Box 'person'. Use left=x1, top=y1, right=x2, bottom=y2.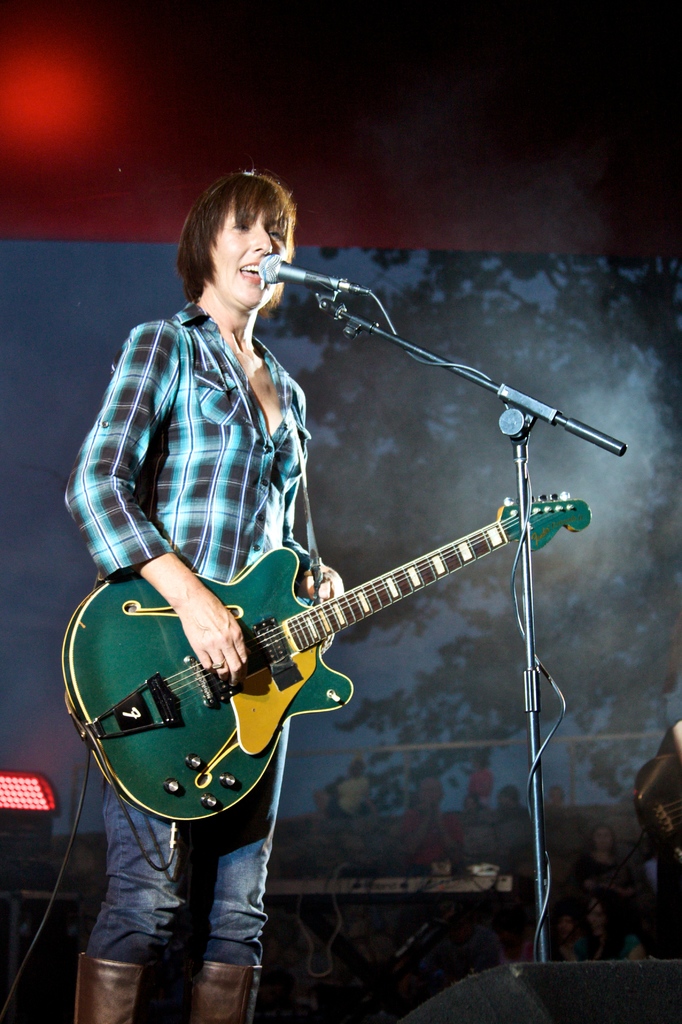
left=495, top=785, right=528, bottom=924.
